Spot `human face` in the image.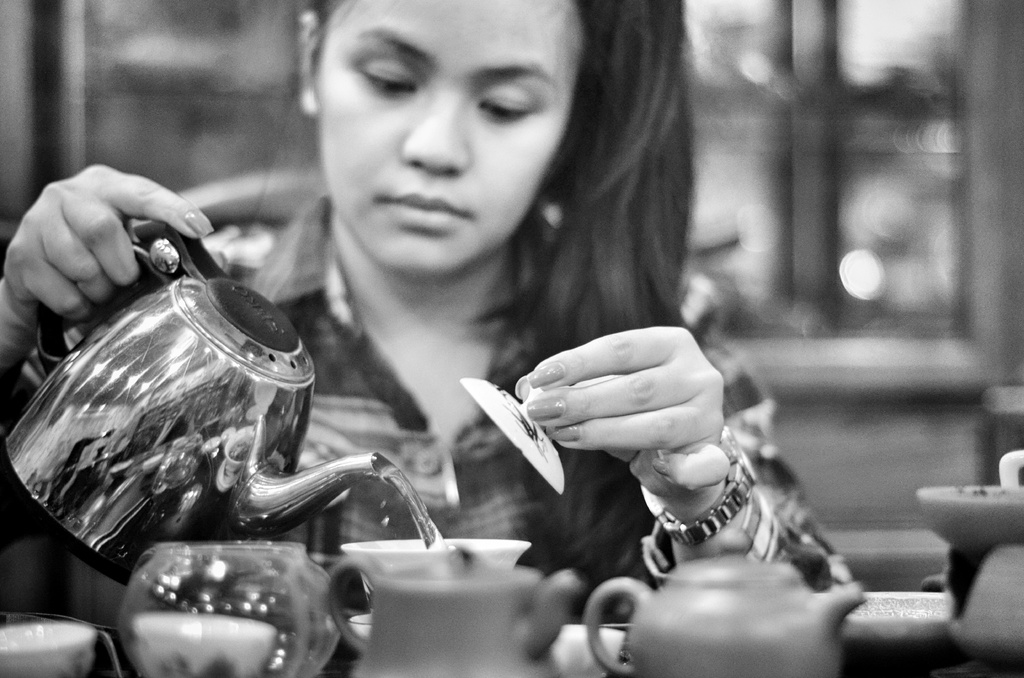
`human face` found at rect(312, 0, 590, 277).
